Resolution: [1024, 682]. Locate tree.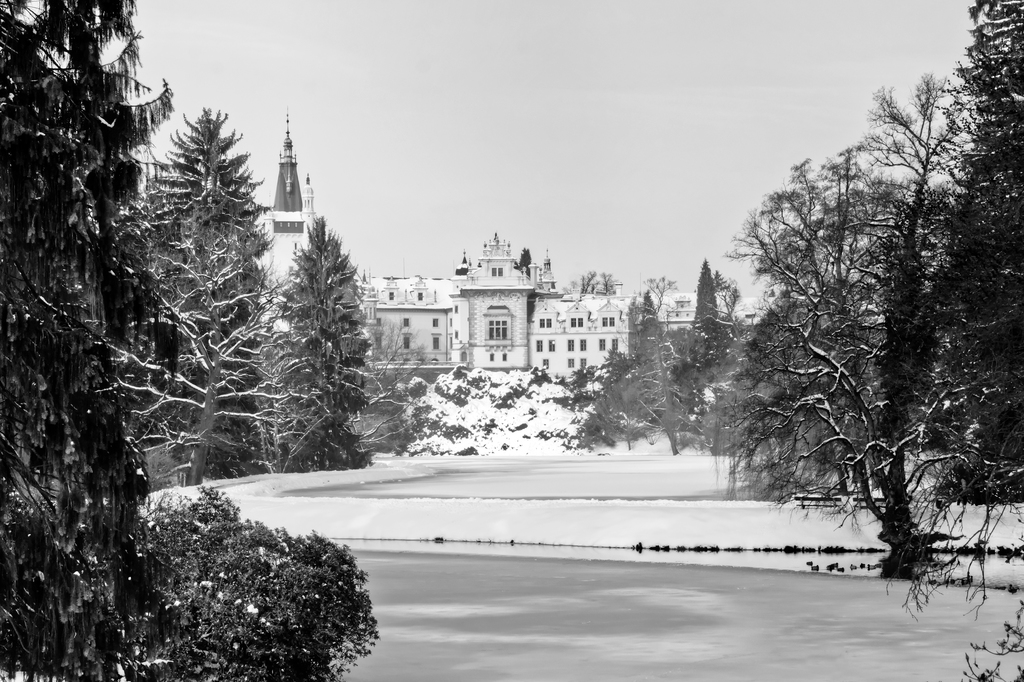
Rect(519, 245, 535, 267).
